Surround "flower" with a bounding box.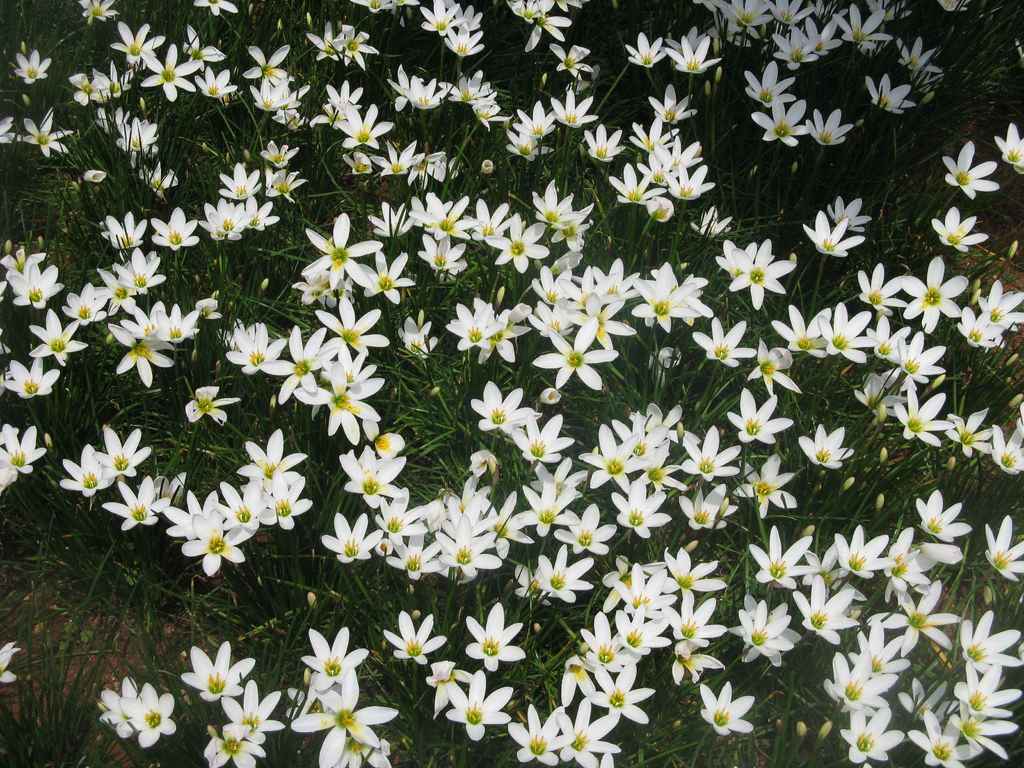
849,623,909,675.
